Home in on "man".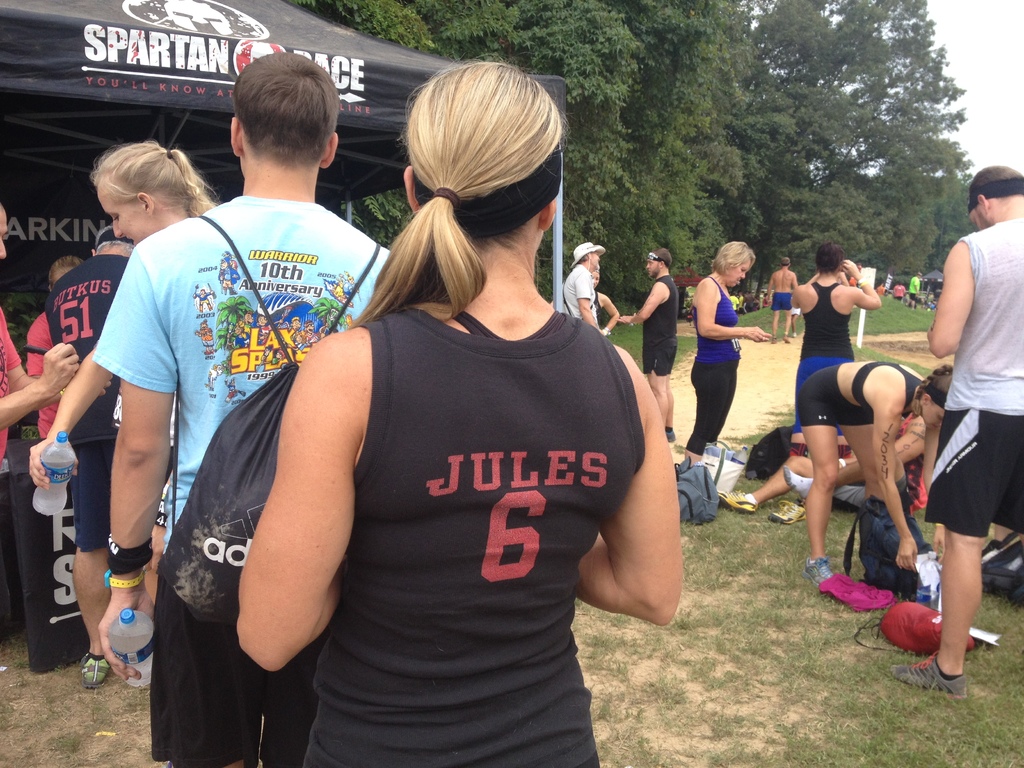
Homed in at bbox(765, 257, 799, 339).
